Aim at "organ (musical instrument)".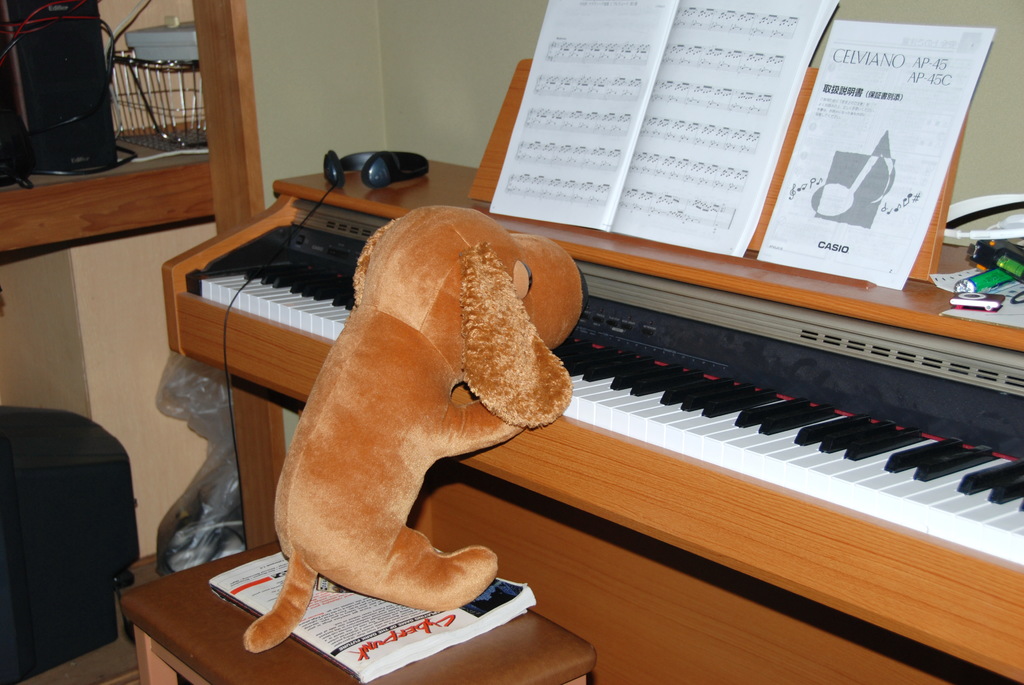
Aimed at box(164, 59, 1023, 684).
